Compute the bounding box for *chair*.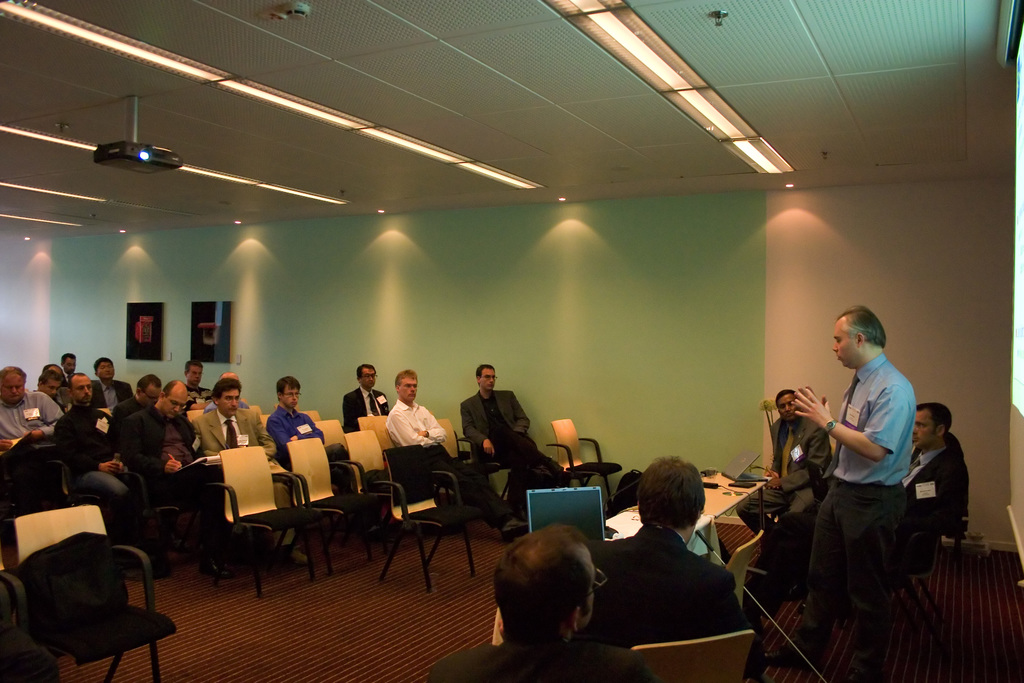
{"x1": 209, "y1": 446, "x2": 320, "y2": 598}.
